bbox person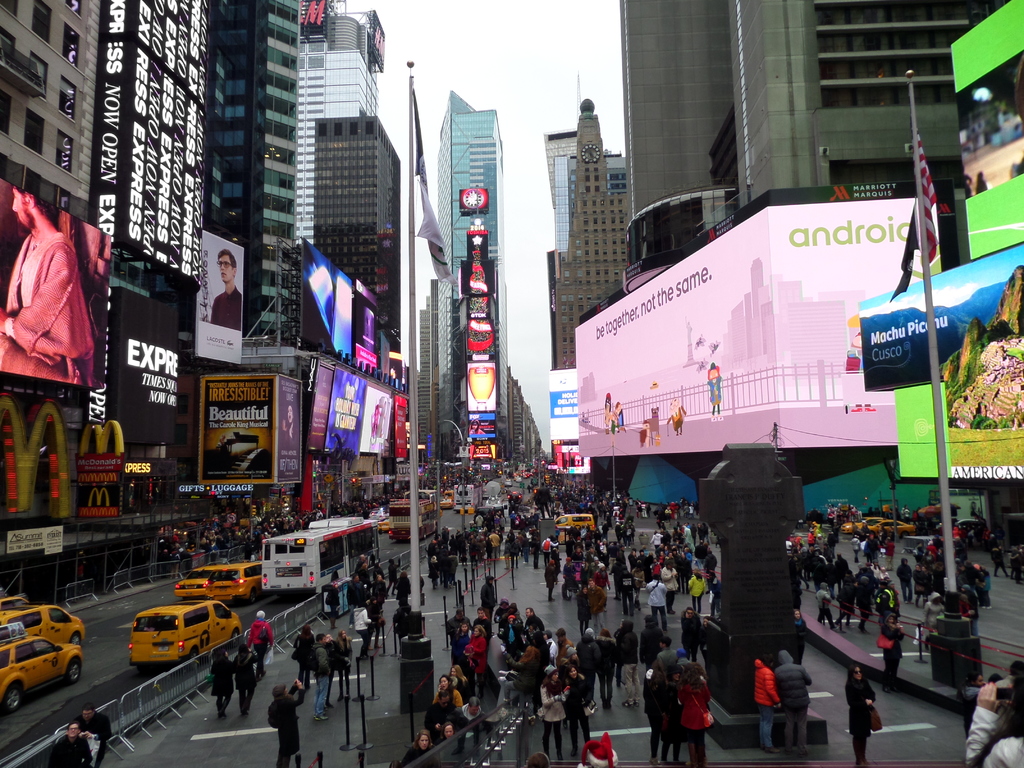
[x1=673, y1=664, x2=714, y2=767]
